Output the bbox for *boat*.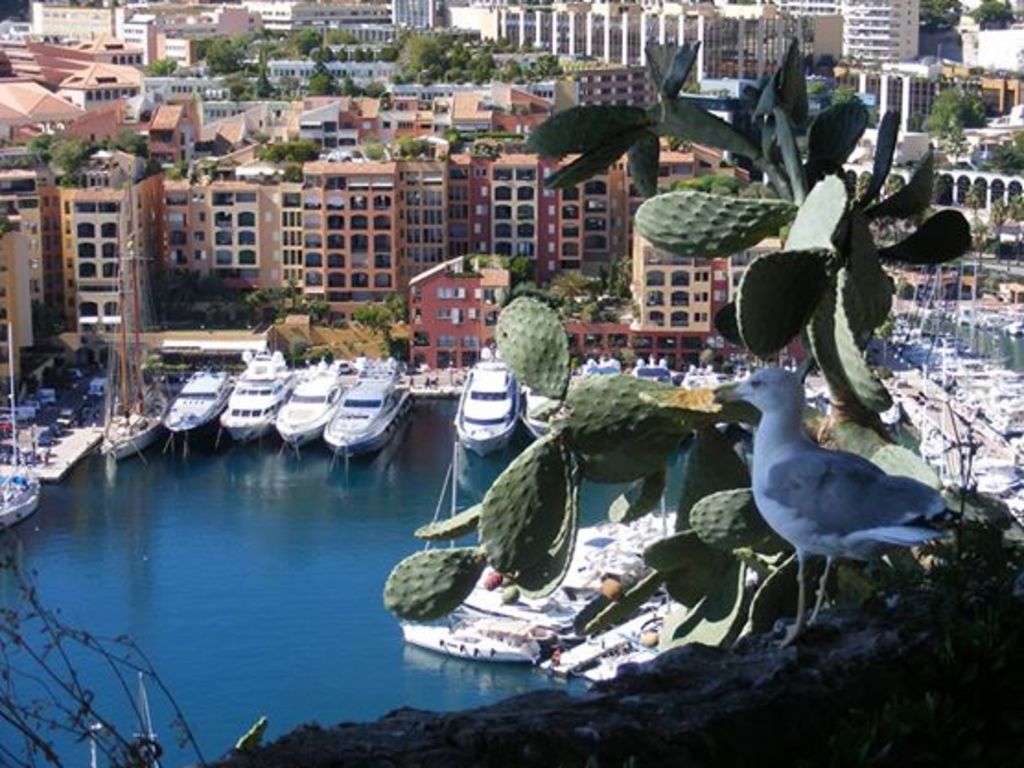
[223, 344, 300, 444].
